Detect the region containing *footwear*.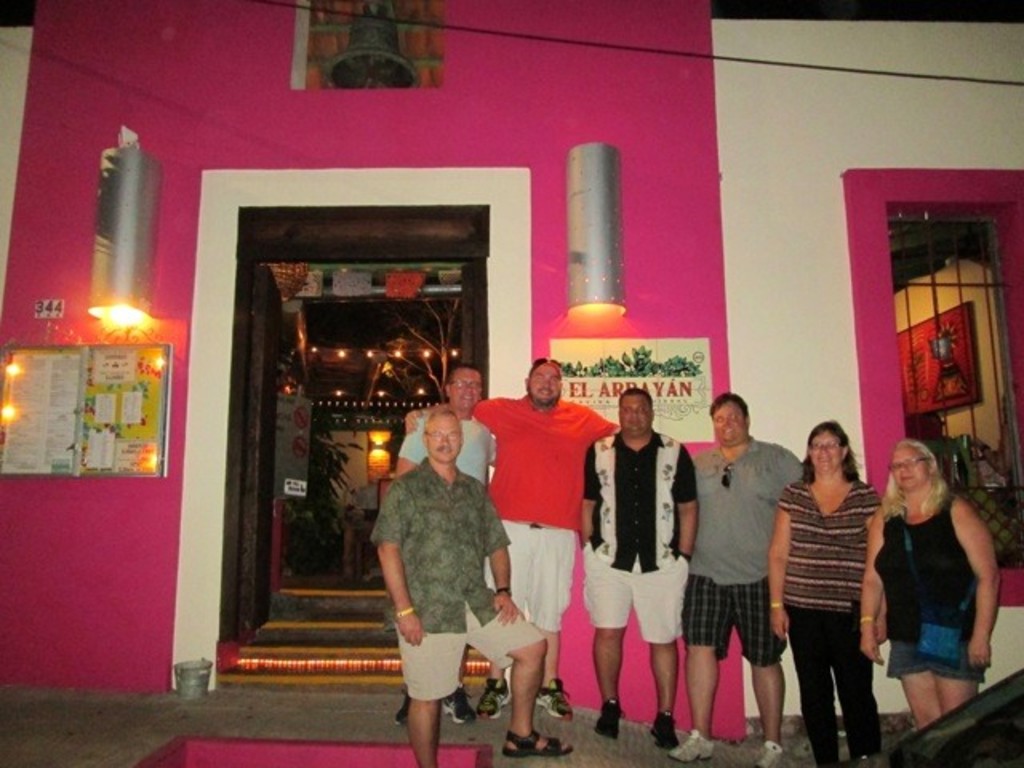
<region>475, 675, 512, 720</region>.
